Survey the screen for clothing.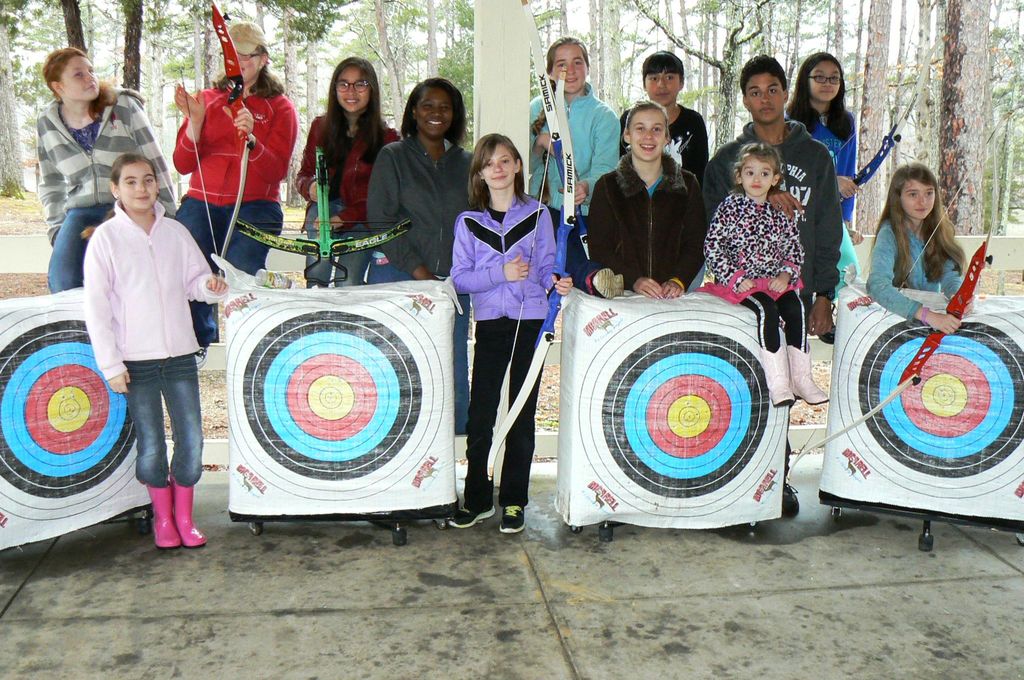
Survey found: Rect(24, 83, 183, 298).
